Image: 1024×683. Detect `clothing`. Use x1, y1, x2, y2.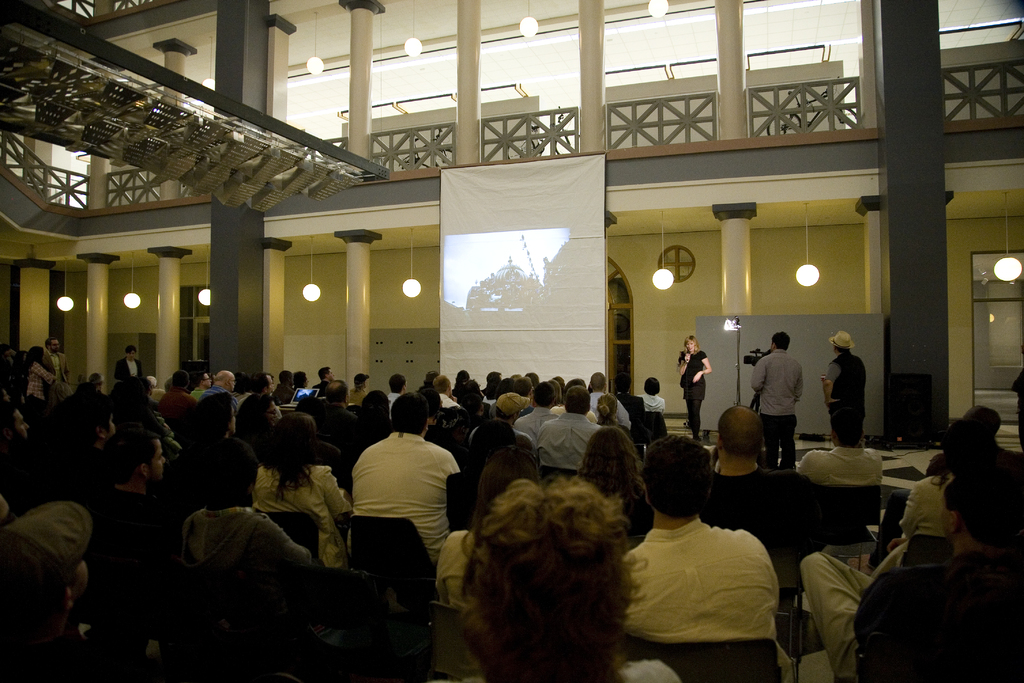
681, 345, 709, 441.
